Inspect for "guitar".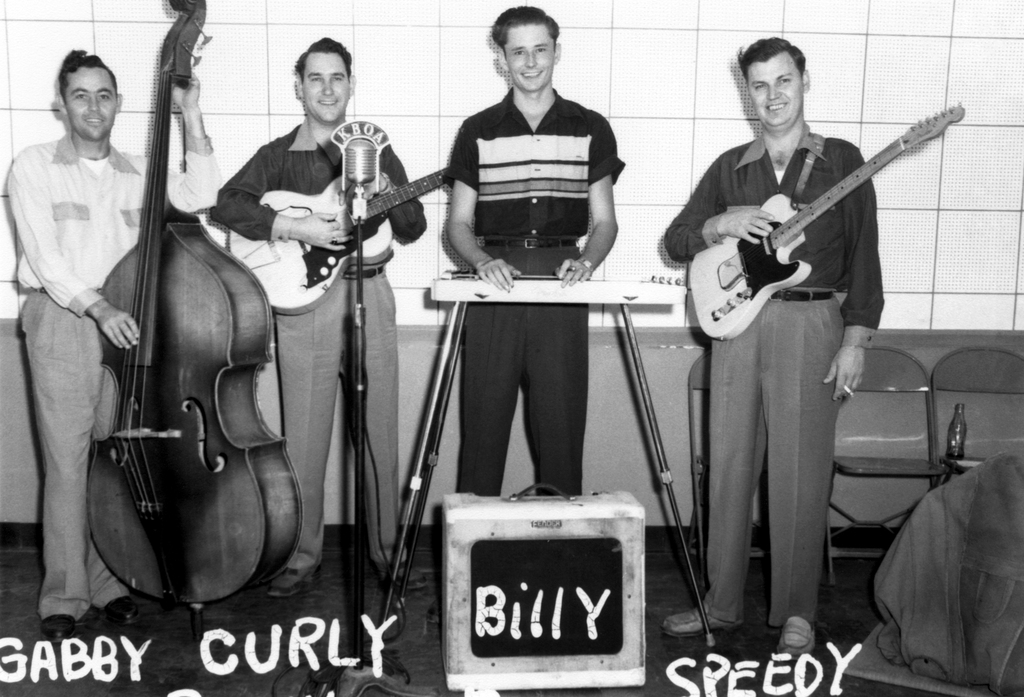
Inspection: (x1=220, y1=168, x2=454, y2=317).
